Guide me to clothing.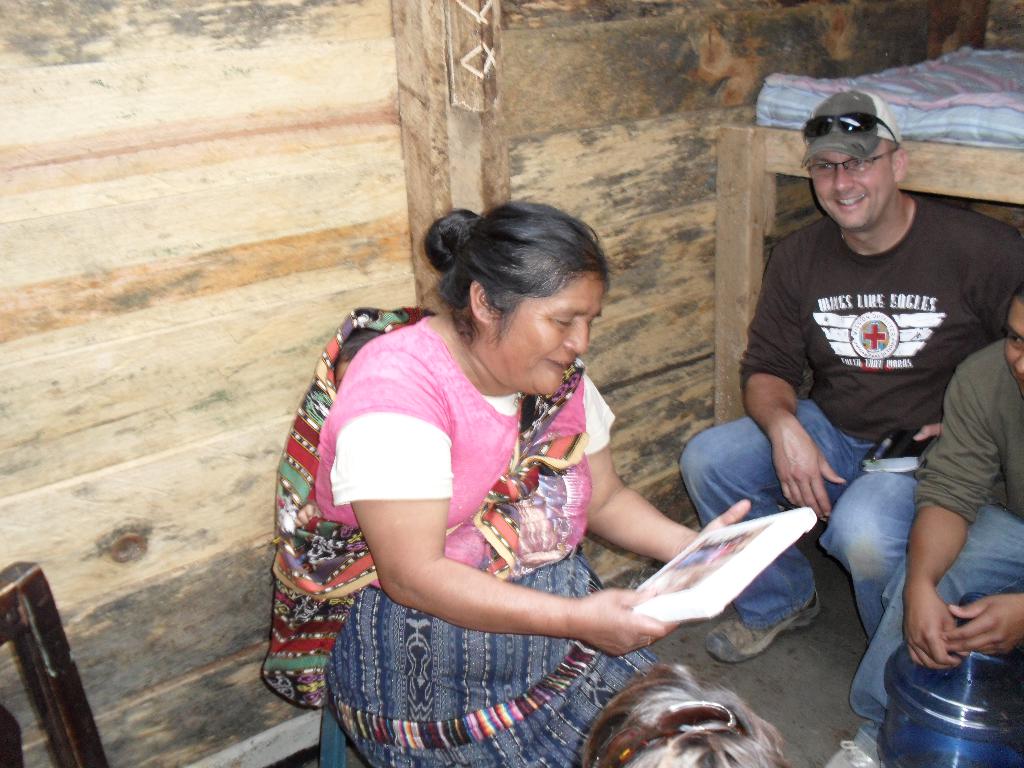
Guidance: rect(852, 497, 1019, 719).
